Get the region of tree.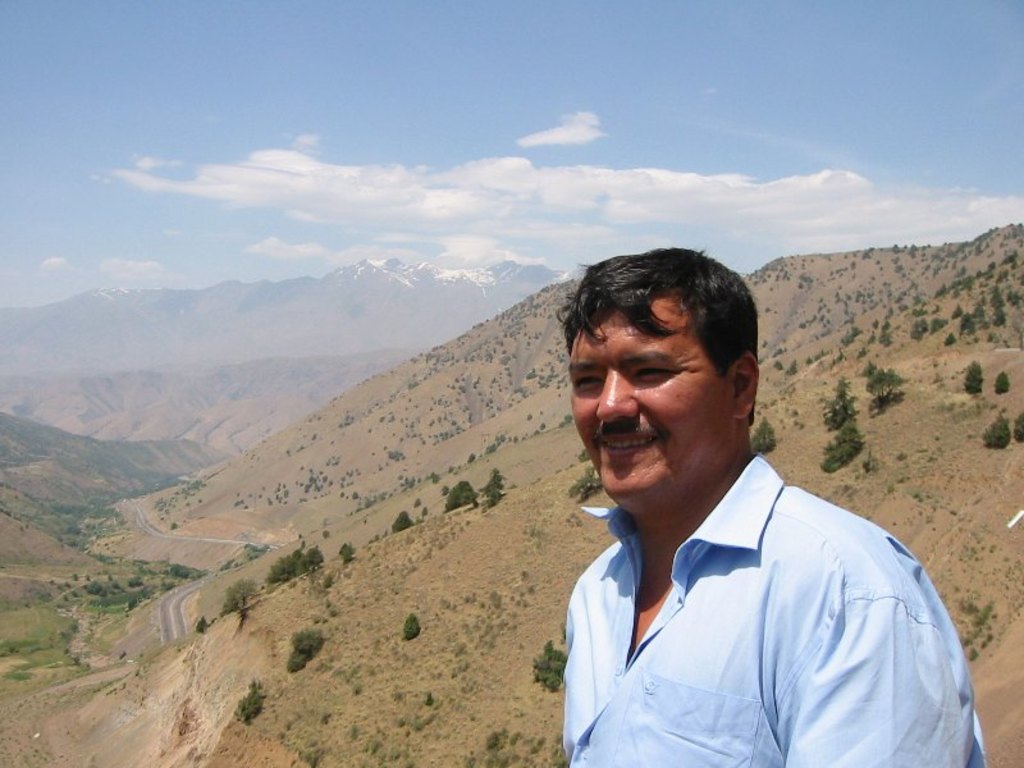
(476, 465, 508, 511).
